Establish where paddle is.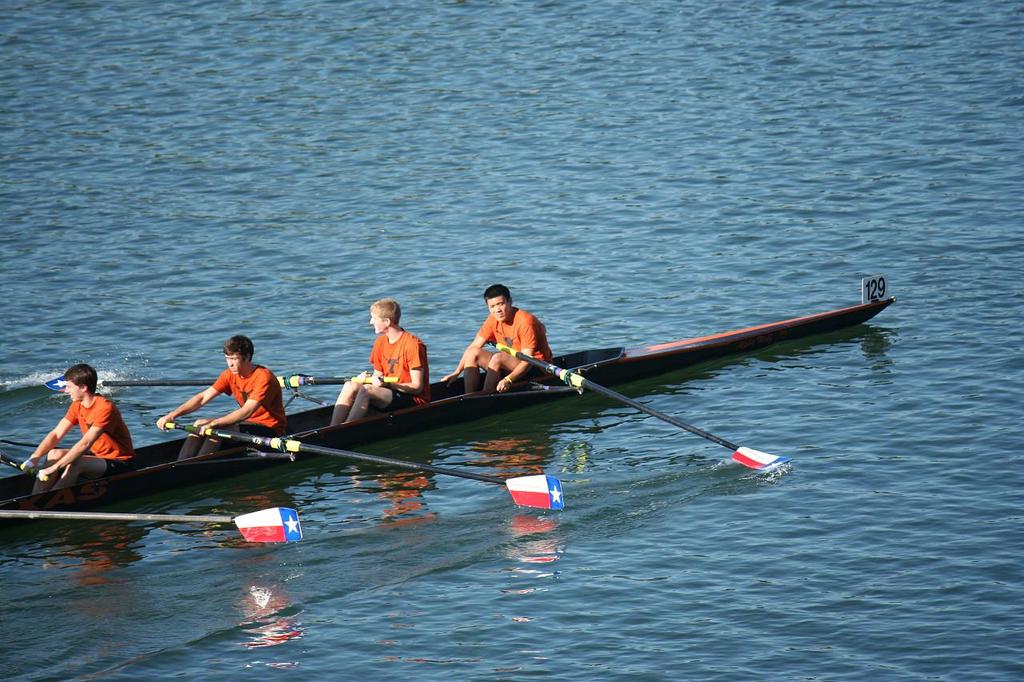
Established at [0, 453, 48, 485].
